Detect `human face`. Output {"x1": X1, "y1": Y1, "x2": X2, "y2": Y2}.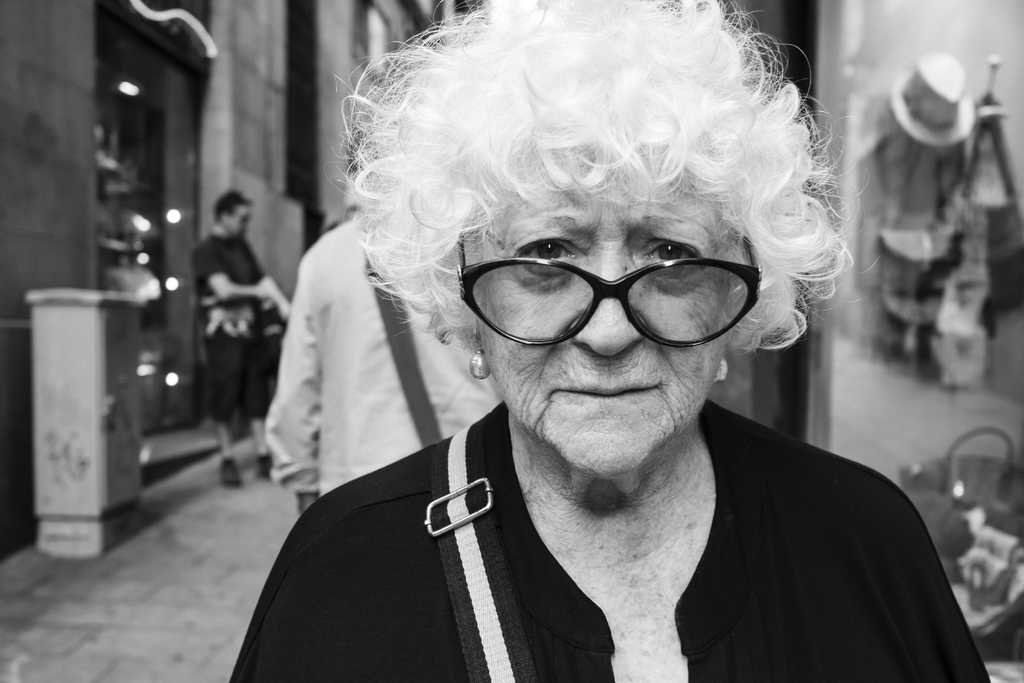
{"x1": 477, "y1": 145, "x2": 742, "y2": 482}.
